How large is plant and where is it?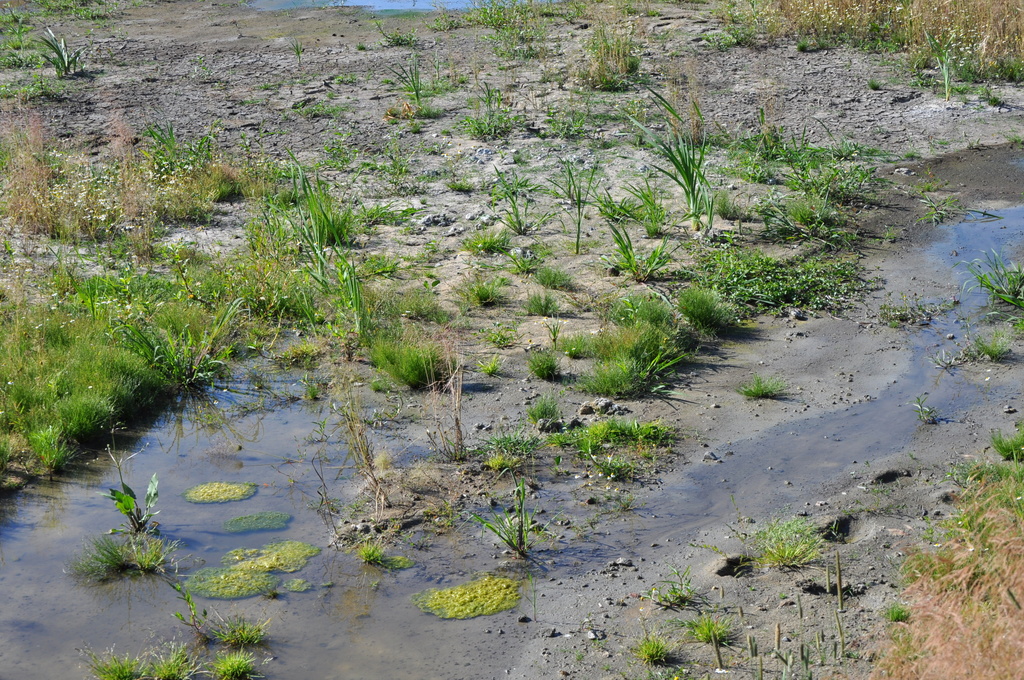
Bounding box: 634,614,680,670.
